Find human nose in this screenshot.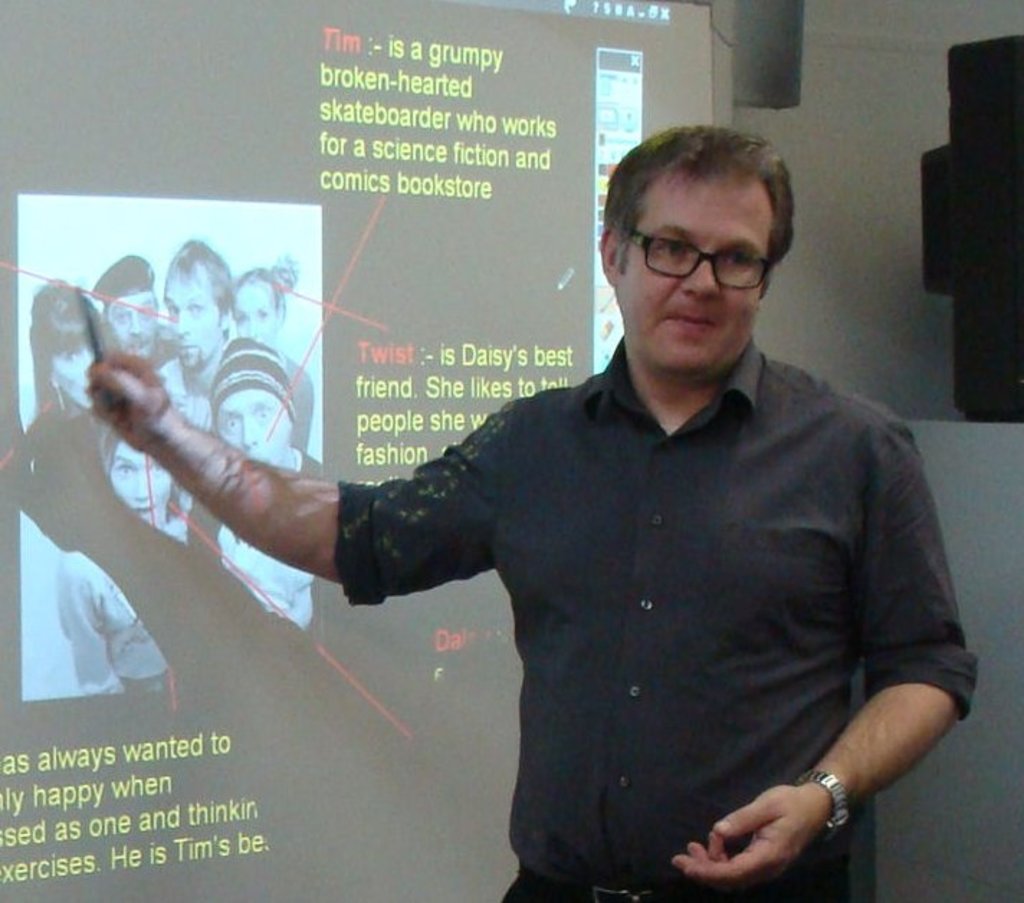
The bounding box for human nose is x1=239 y1=413 x2=253 y2=441.
